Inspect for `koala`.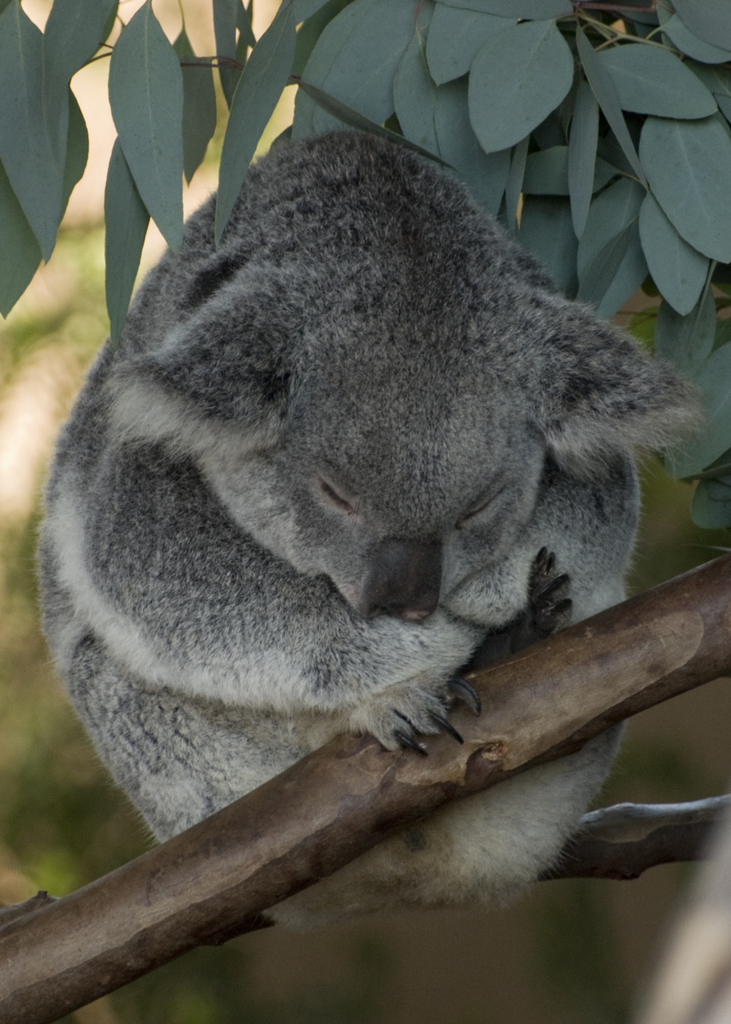
Inspection: (left=31, top=130, right=714, bottom=932).
